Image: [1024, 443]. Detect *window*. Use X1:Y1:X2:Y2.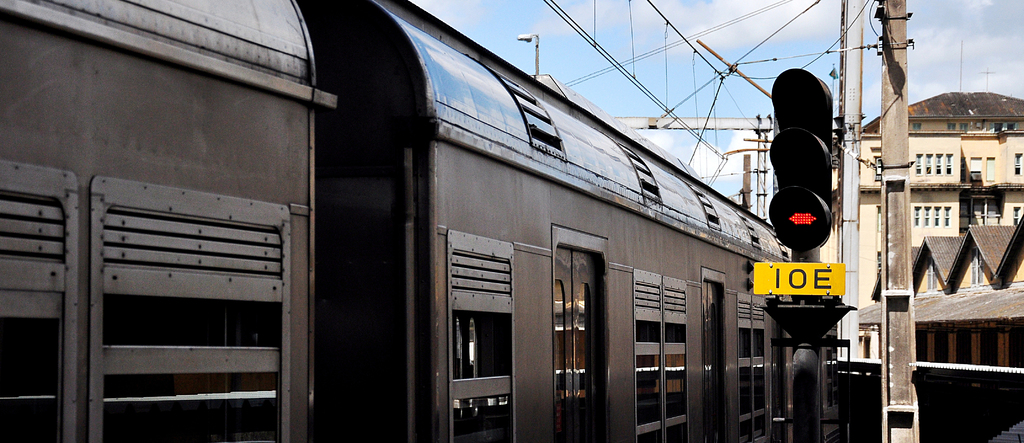
434:193:516:409.
